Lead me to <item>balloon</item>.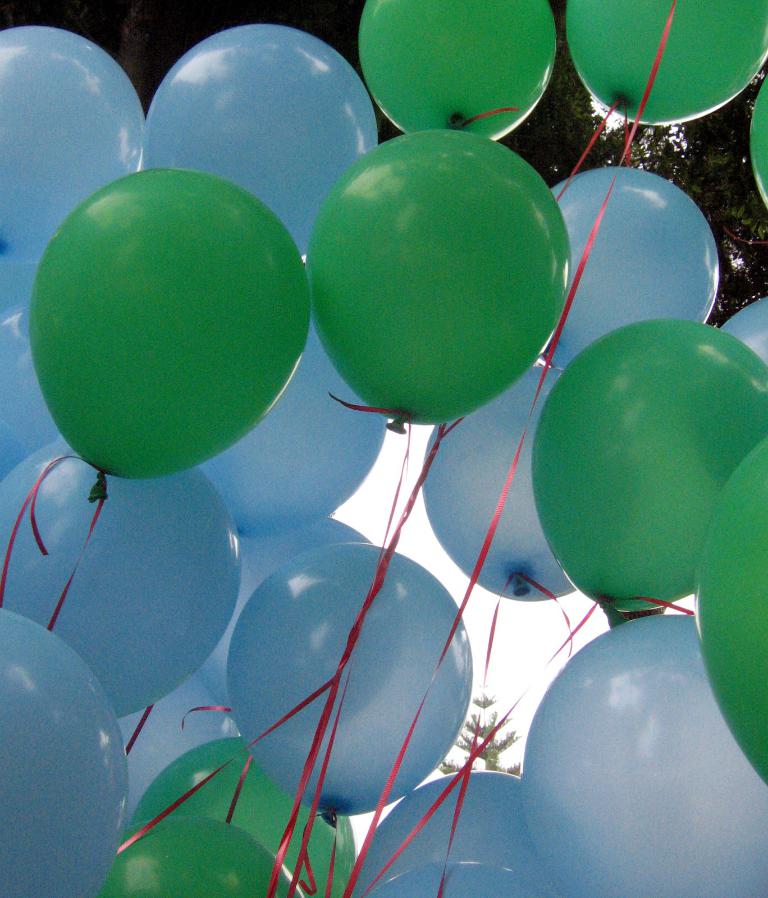
Lead to bbox=(357, 767, 609, 897).
